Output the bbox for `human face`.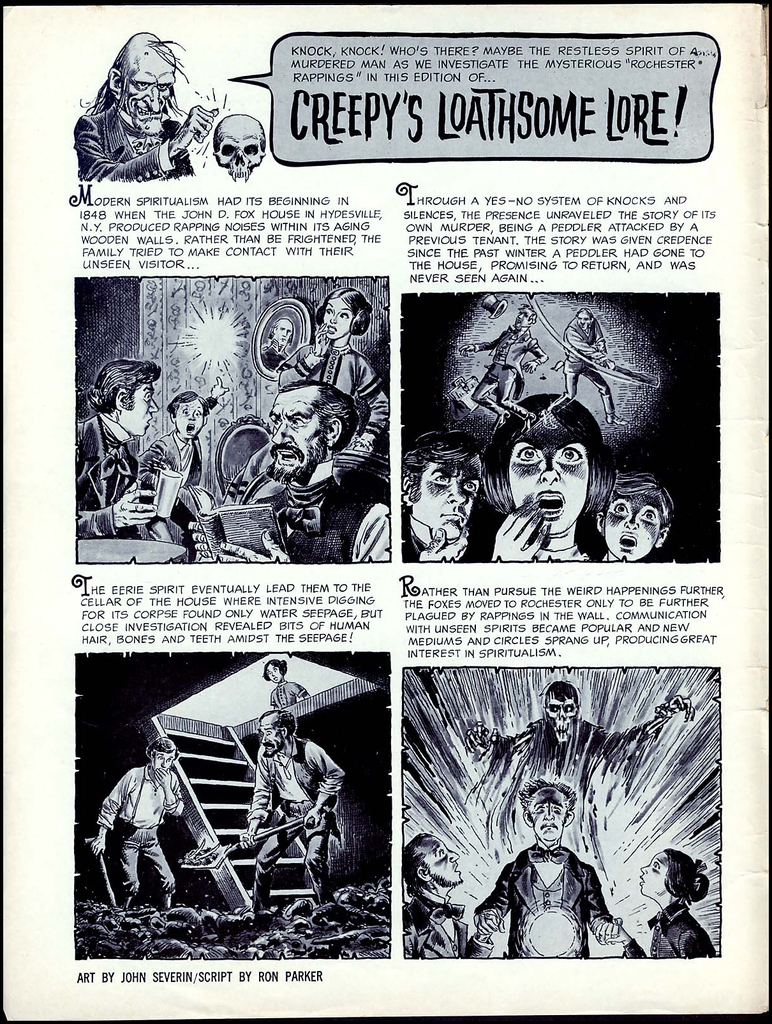
[x1=408, y1=462, x2=476, y2=538].
